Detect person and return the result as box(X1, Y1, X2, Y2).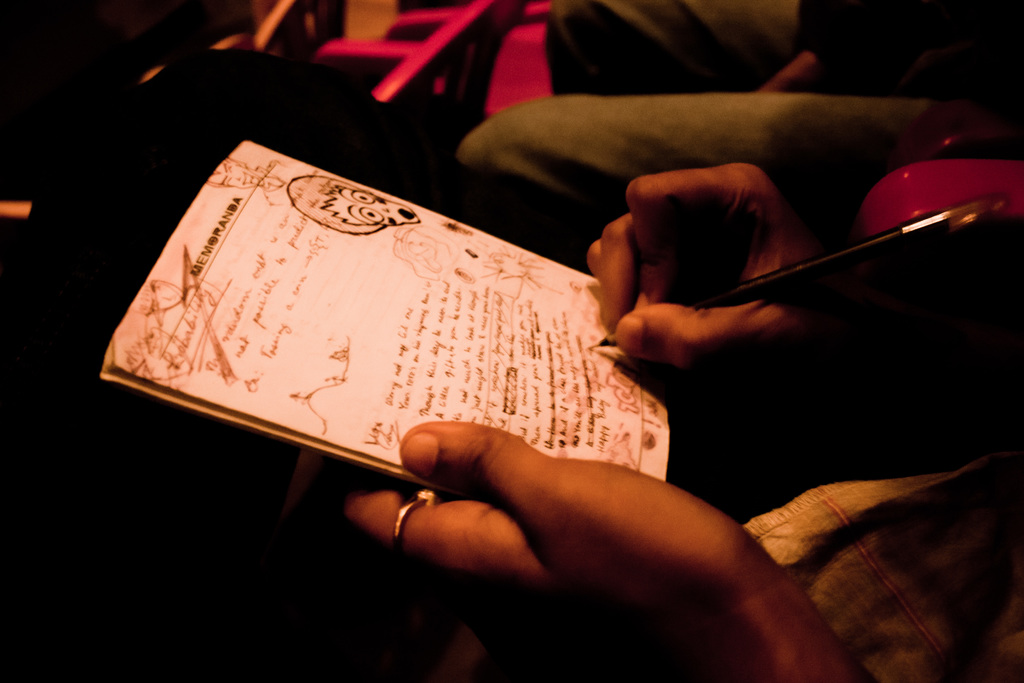
box(300, 152, 1023, 682).
